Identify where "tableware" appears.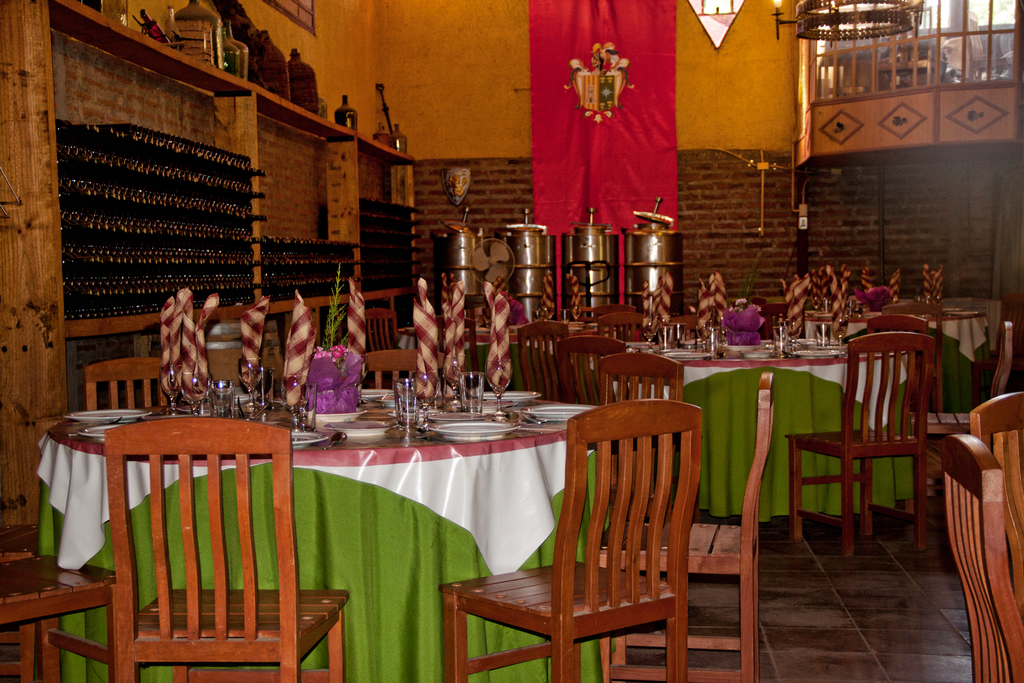
Appears at l=486, t=361, r=509, b=410.
